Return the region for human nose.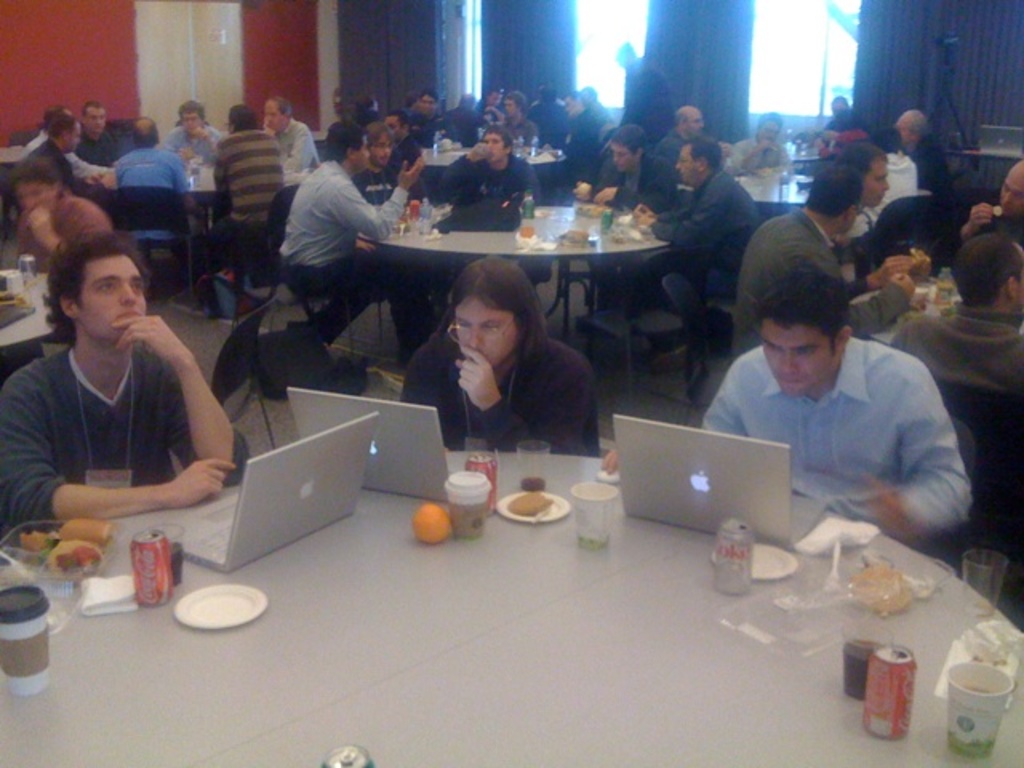
<box>466,330,482,350</box>.
